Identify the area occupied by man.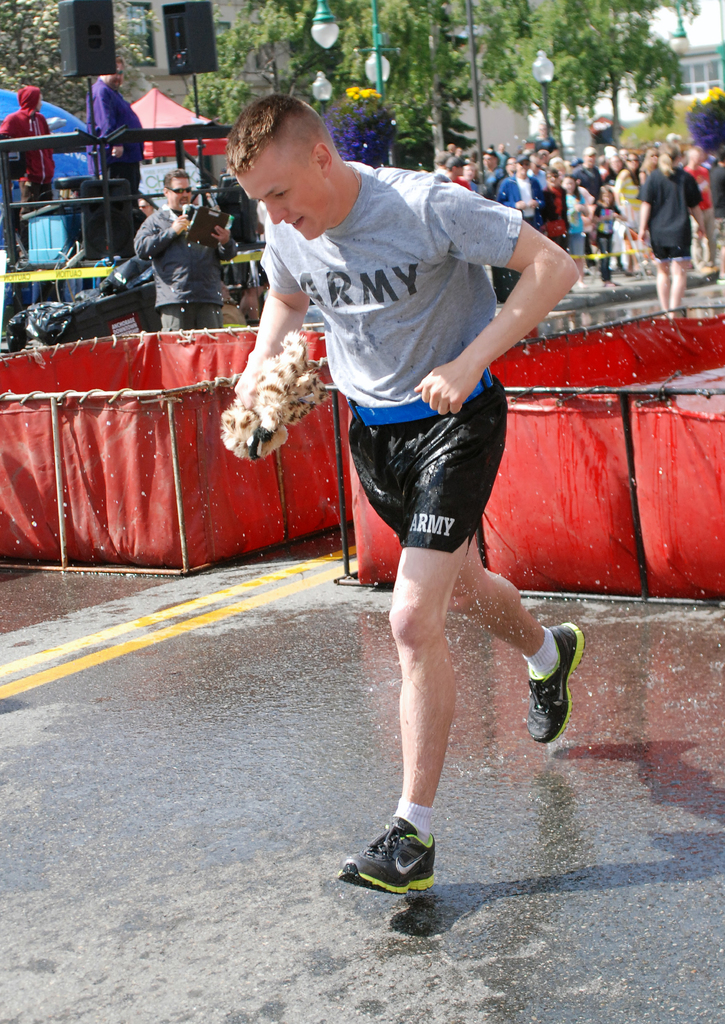
Area: pyautogui.locateOnScreen(446, 157, 474, 190).
